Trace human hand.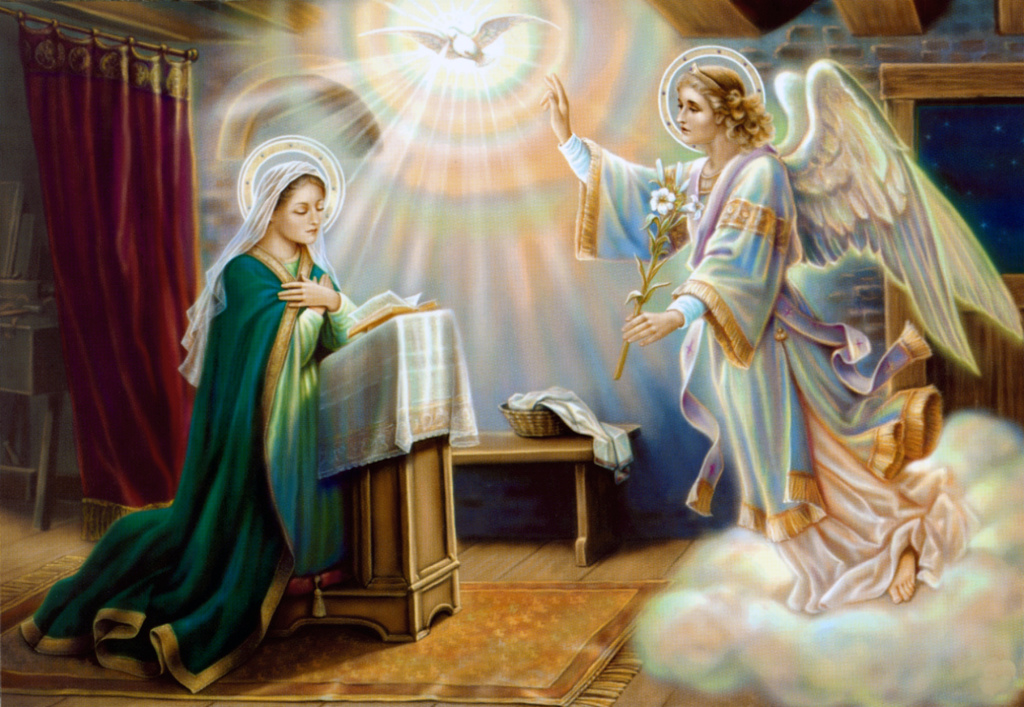
Traced to BBox(620, 308, 681, 343).
